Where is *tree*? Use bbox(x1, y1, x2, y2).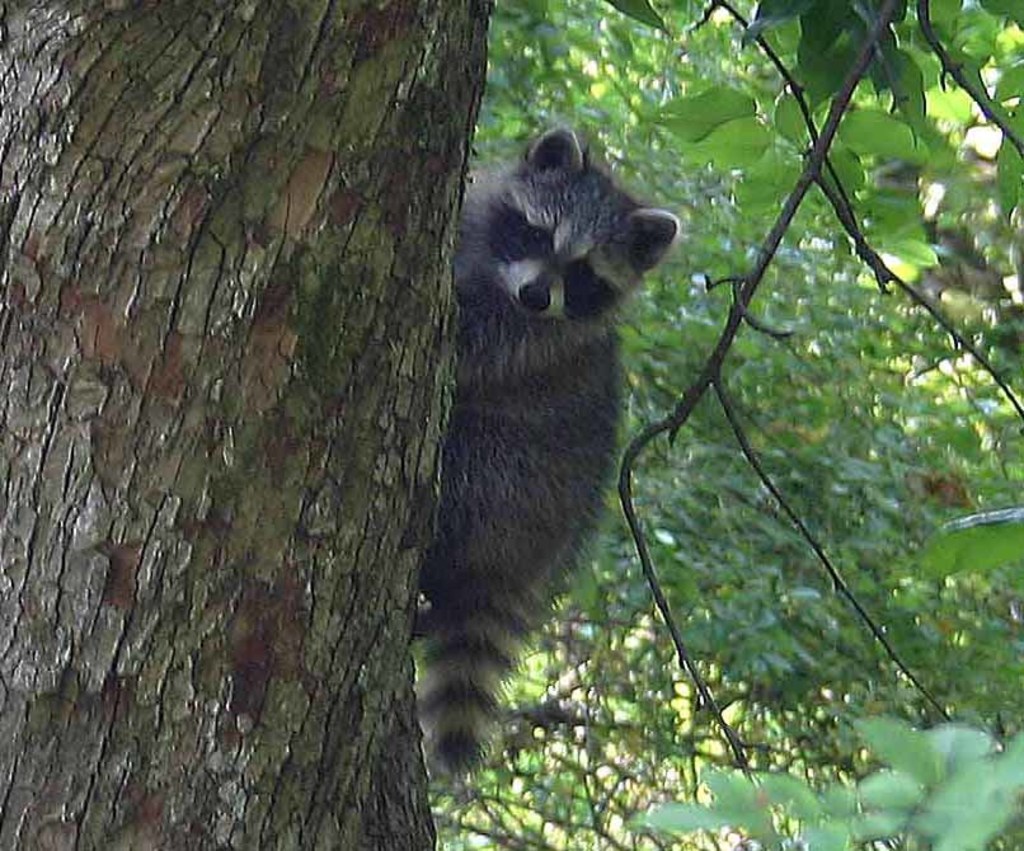
bbox(0, 0, 1023, 850).
